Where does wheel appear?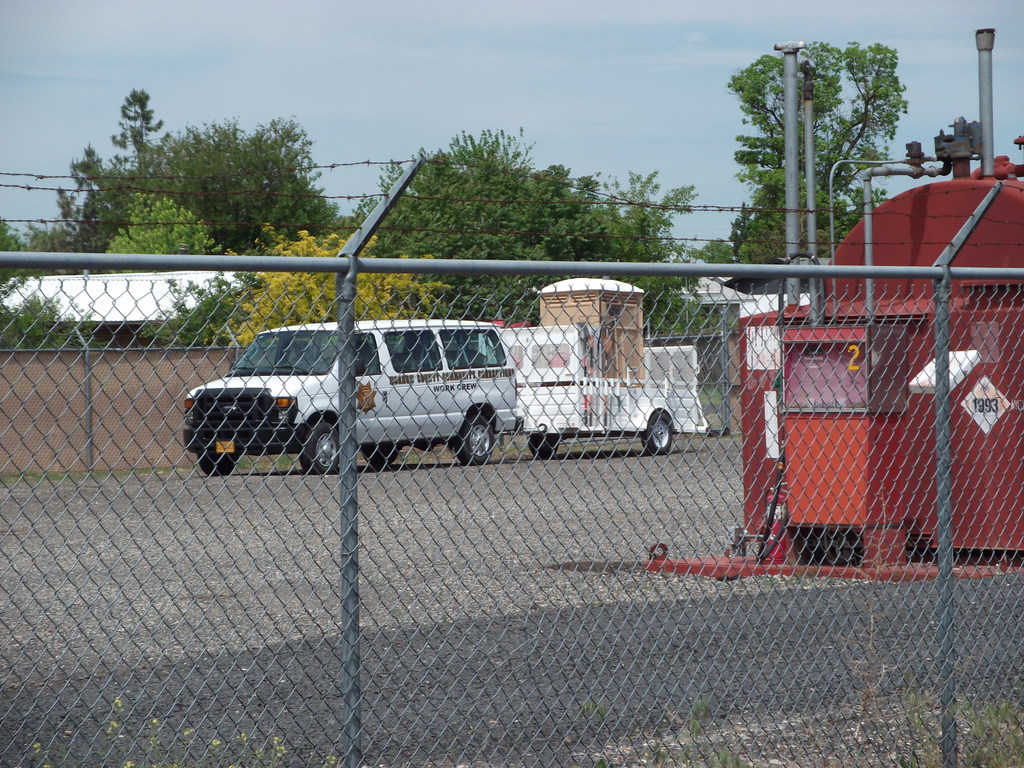
Appears at 293, 415, 340, 479.
